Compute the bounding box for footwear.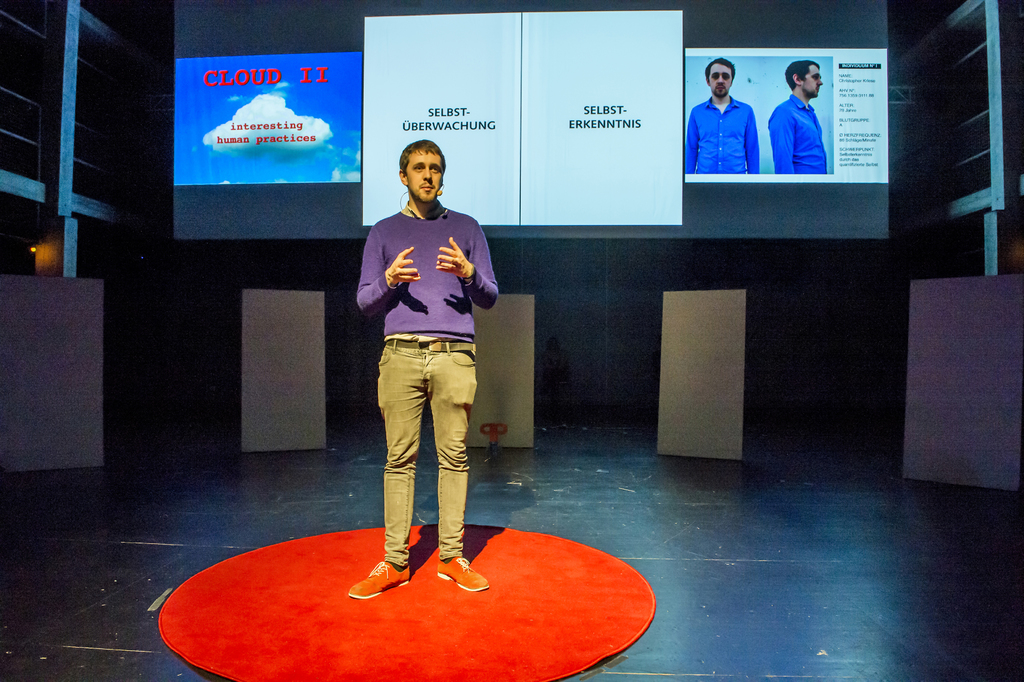
bbox(432, 553, 492, 593).
